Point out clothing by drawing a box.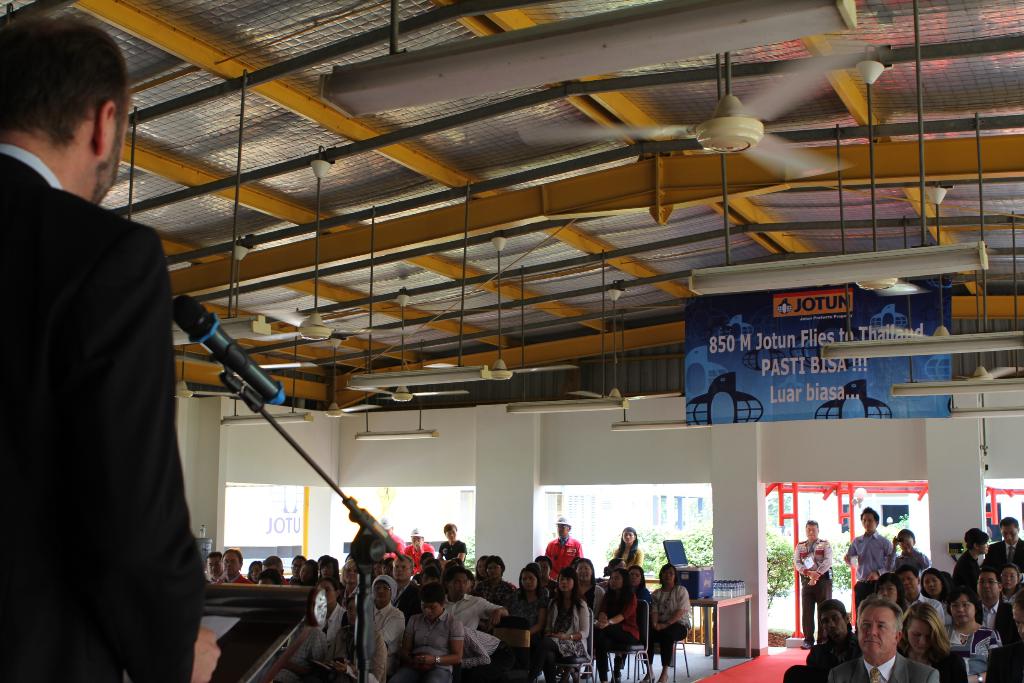
793/539/831/632.
